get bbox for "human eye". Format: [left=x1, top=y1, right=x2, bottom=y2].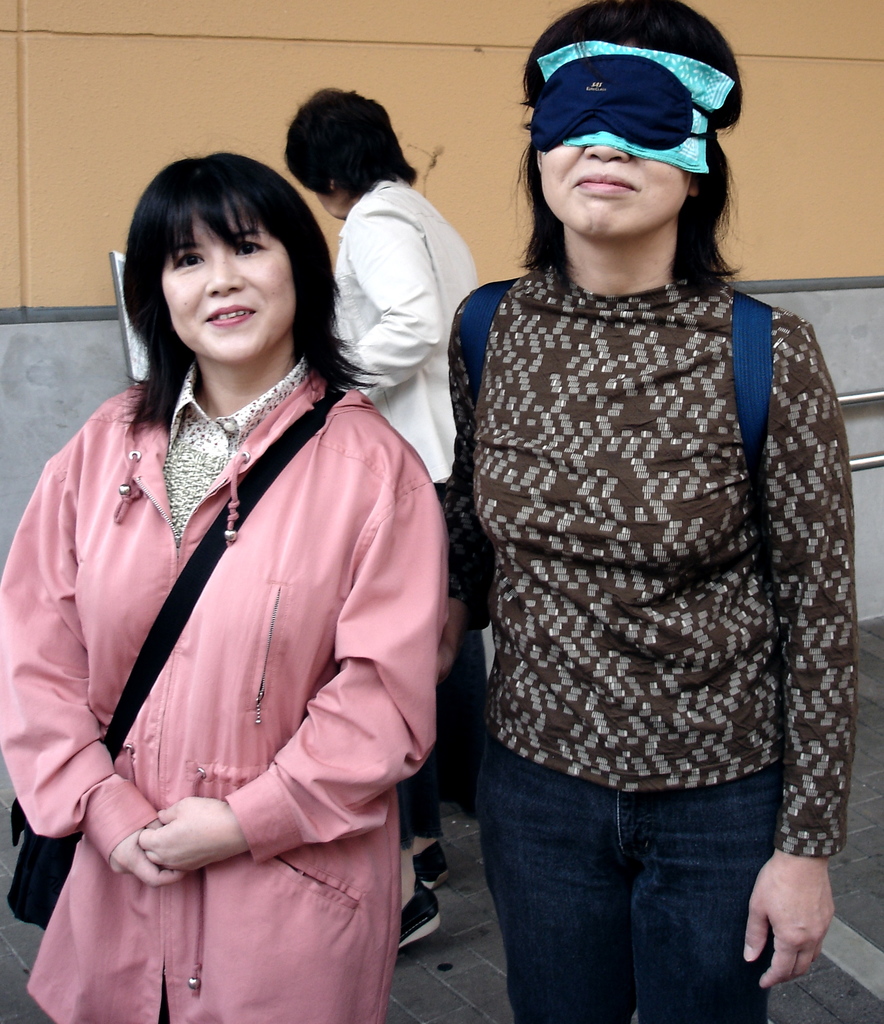
[left=168, top=252, right=200, bottom=273].
